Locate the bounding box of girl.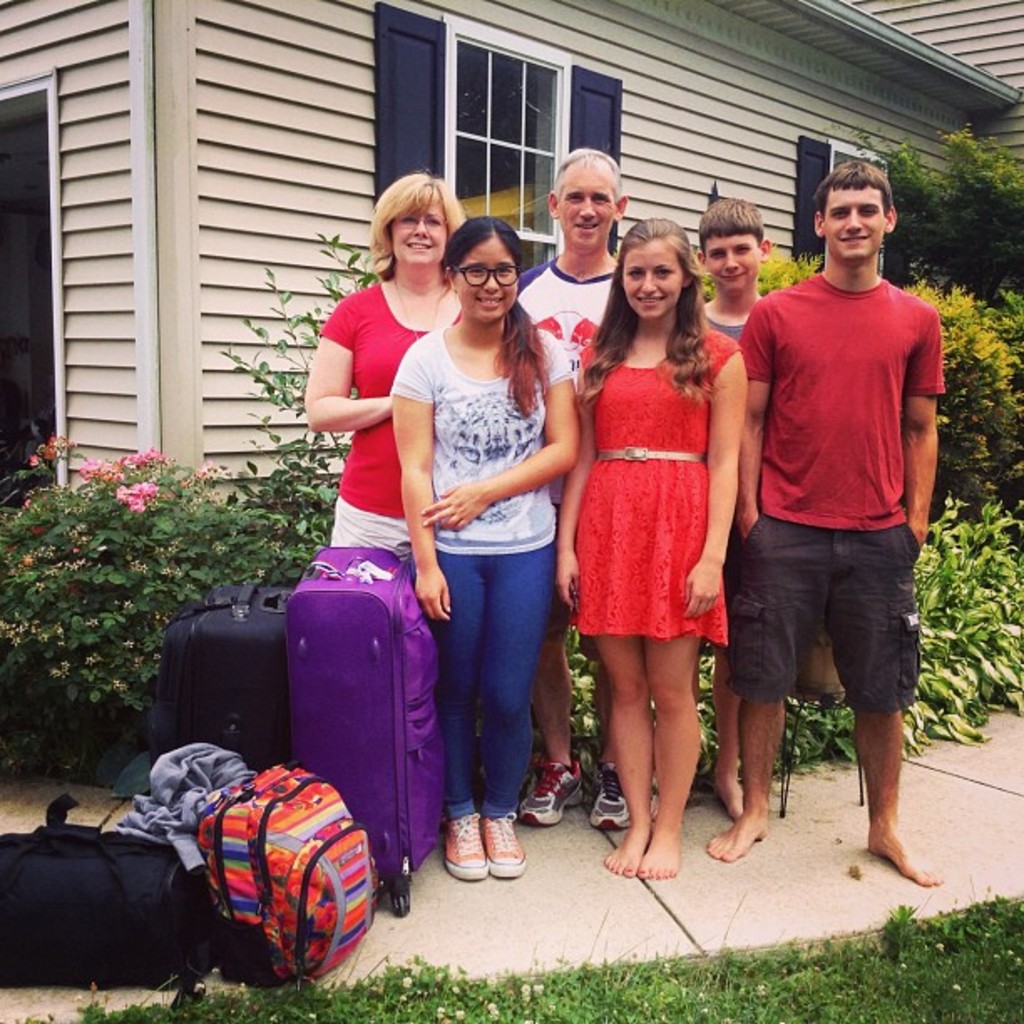
Bounding box: x1=554 y1=211 x2=746 y2=877.
